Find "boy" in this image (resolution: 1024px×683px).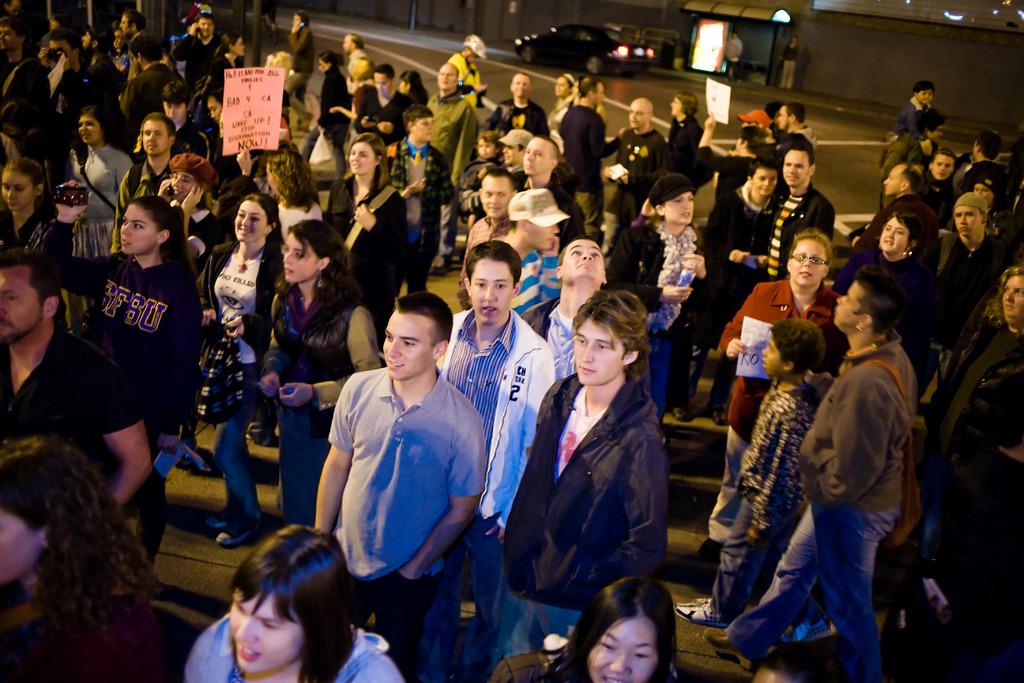
bbox=(116, 10, 149, 40).
